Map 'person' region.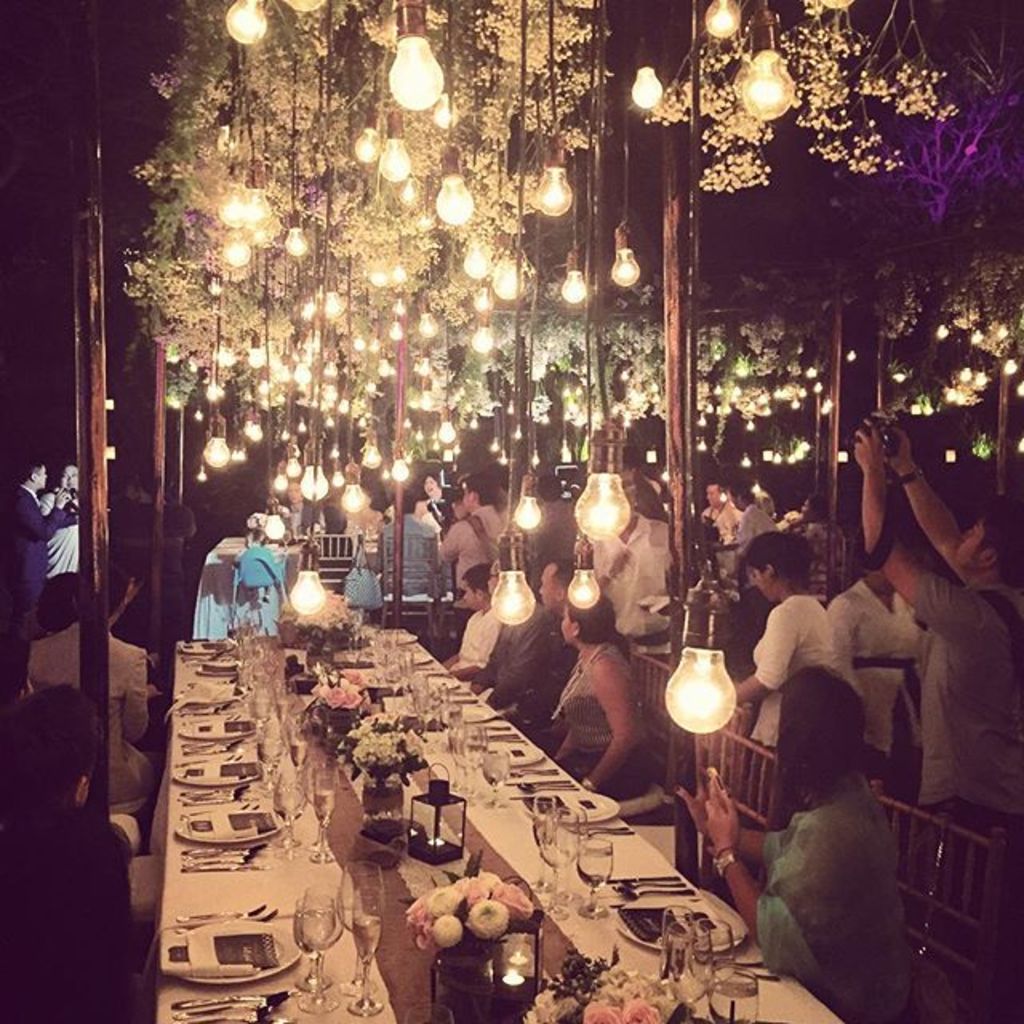
Mapped to bbox=[6, 450, 77, 712].
